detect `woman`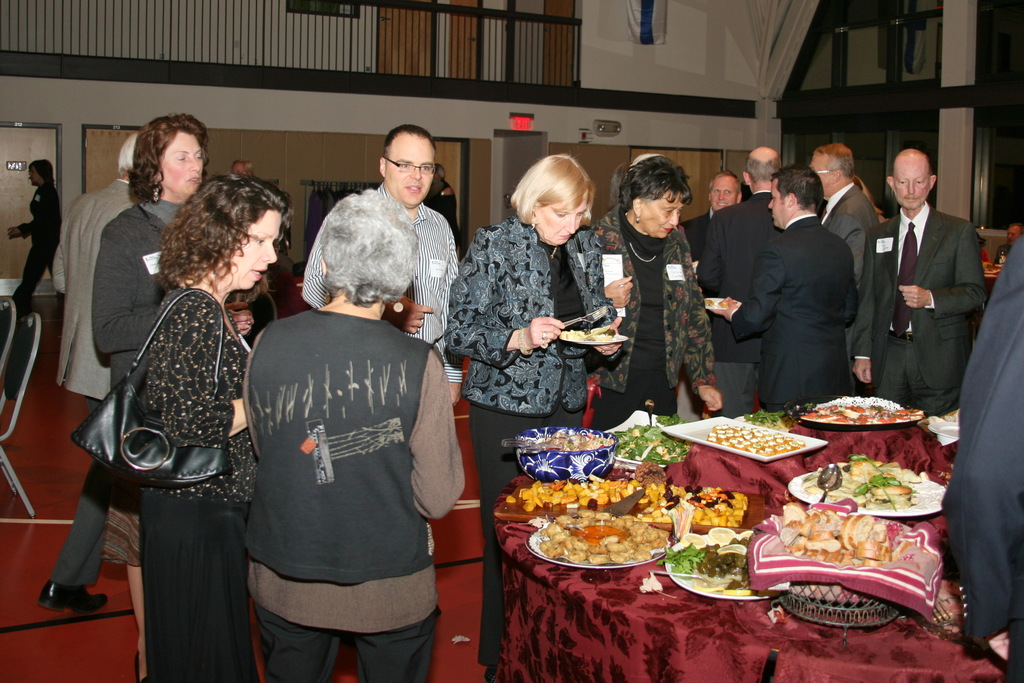
crop(444, 153, 631, 682)
